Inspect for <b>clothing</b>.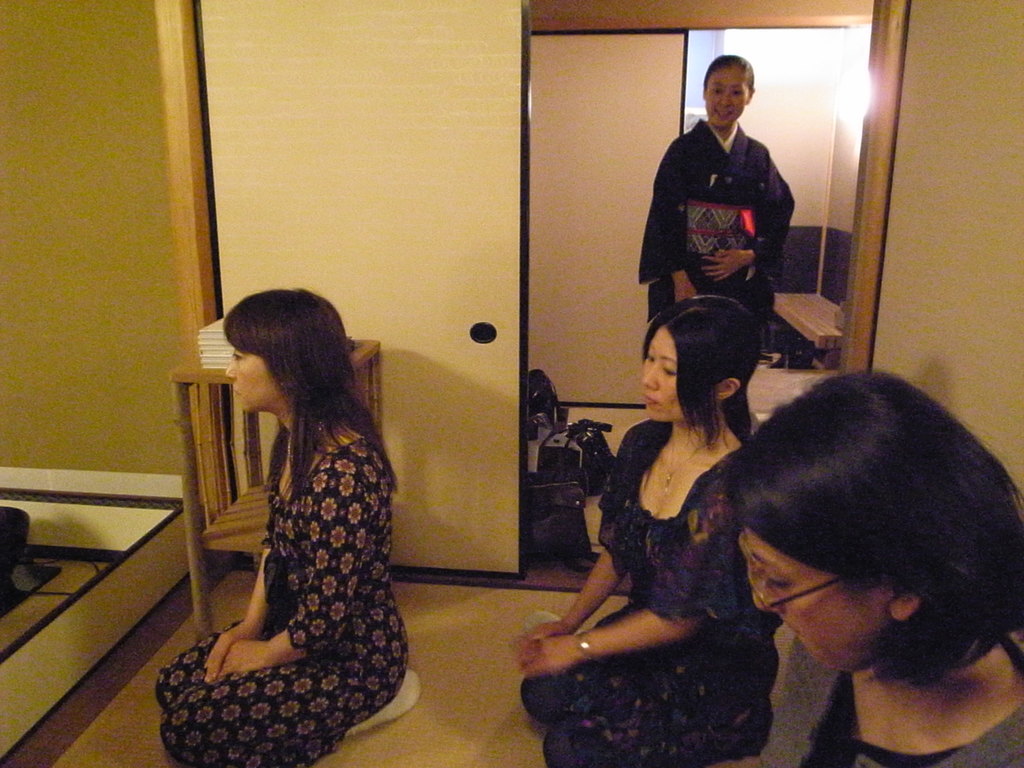
Inspection: bbox(523, 420, 785, 767).
